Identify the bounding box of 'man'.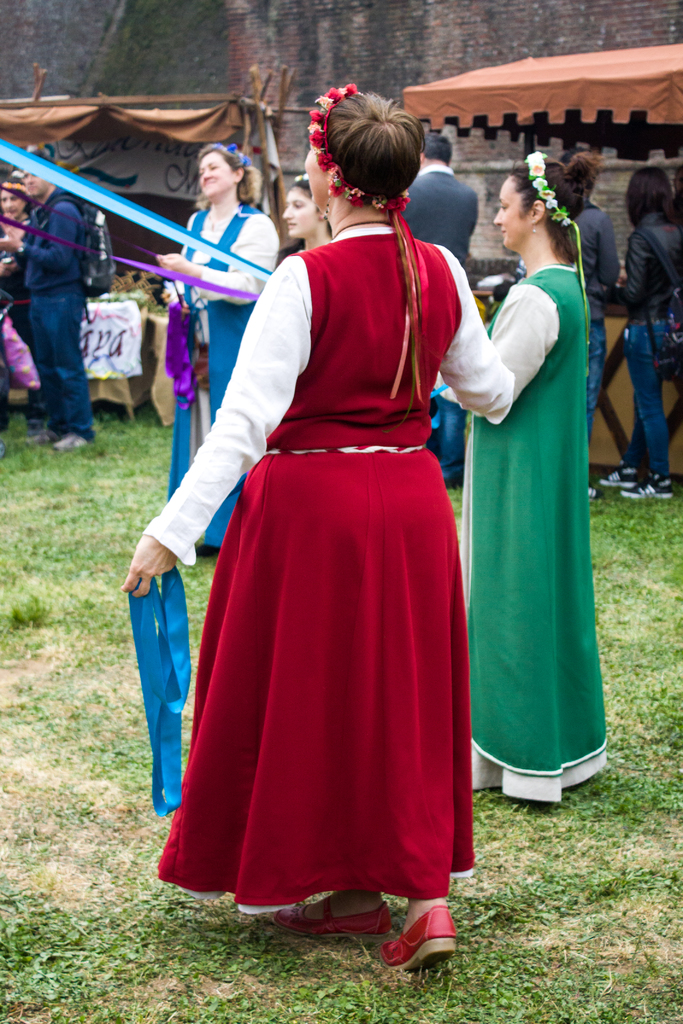
8:164:106:449.
